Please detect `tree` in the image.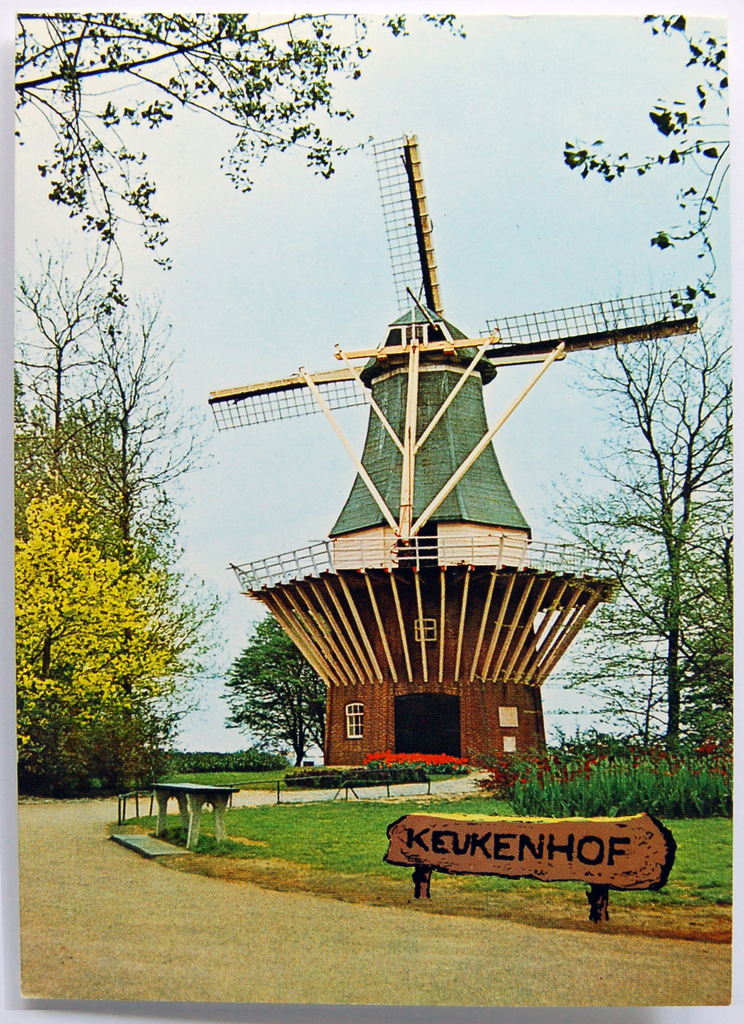
x1=15 y1=237 x2=233 y2=792.
